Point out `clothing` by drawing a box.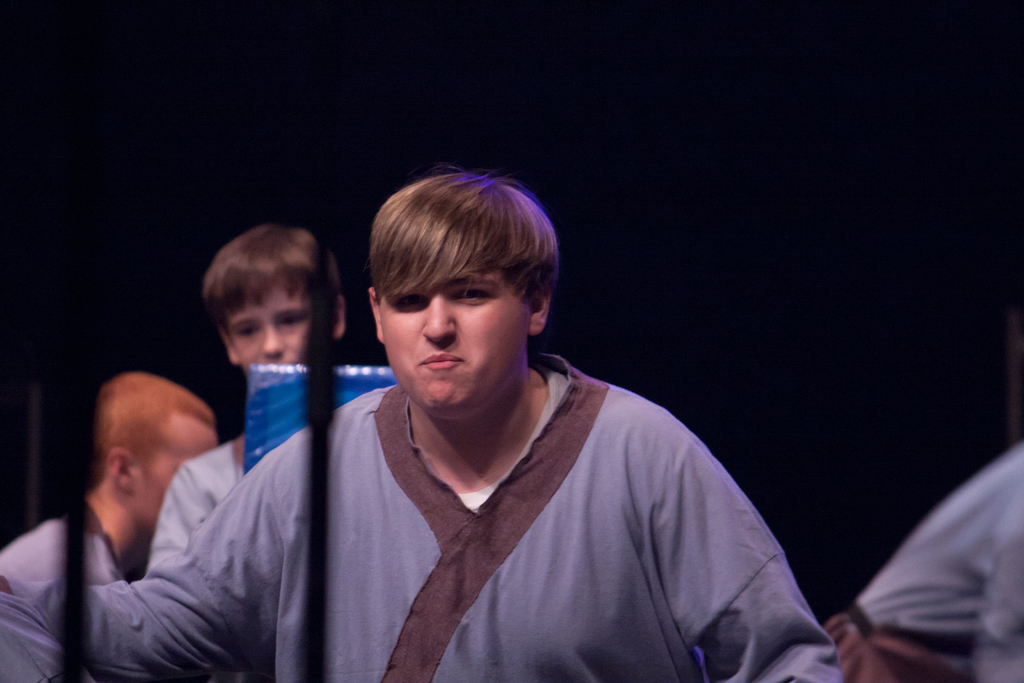
[left=8, top=491, right=144, bottom=682].
